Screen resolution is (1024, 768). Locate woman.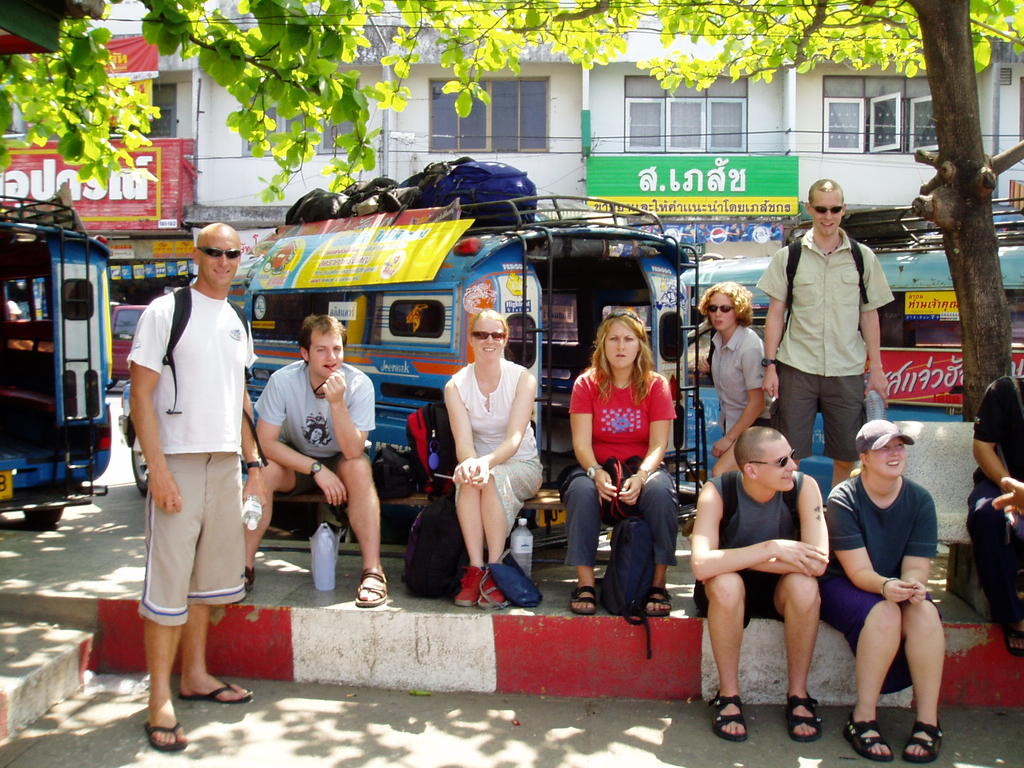
box(568, 301, 674, 628).
